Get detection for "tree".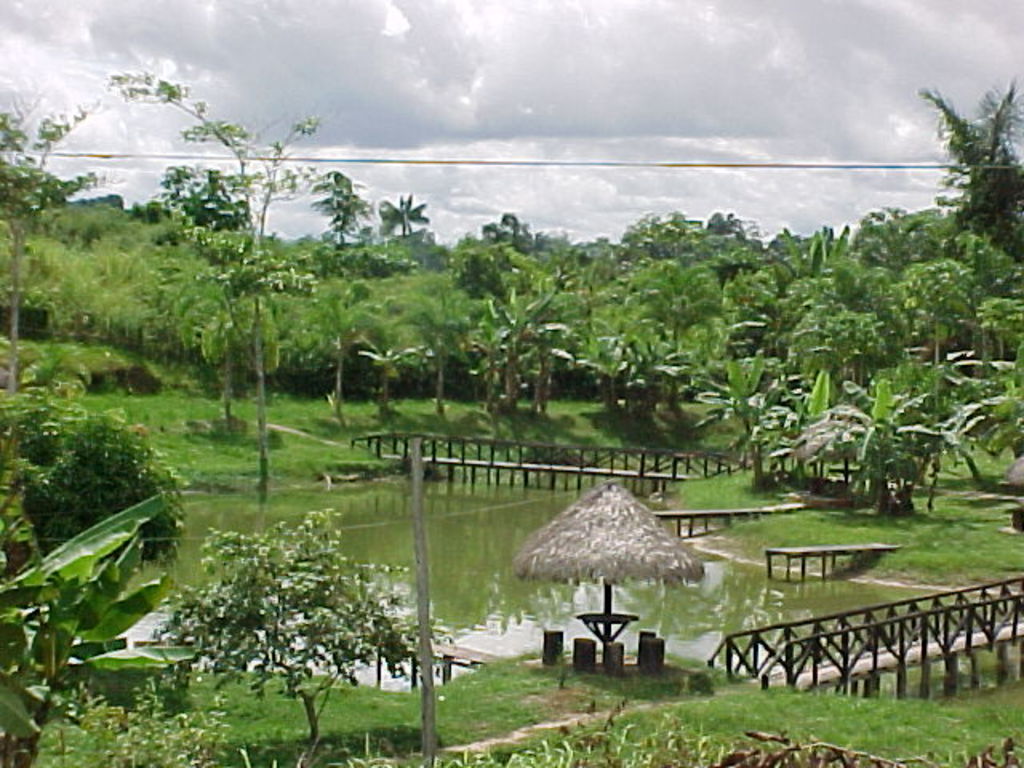
Detection: bbox(104, 74, 325, 512).
